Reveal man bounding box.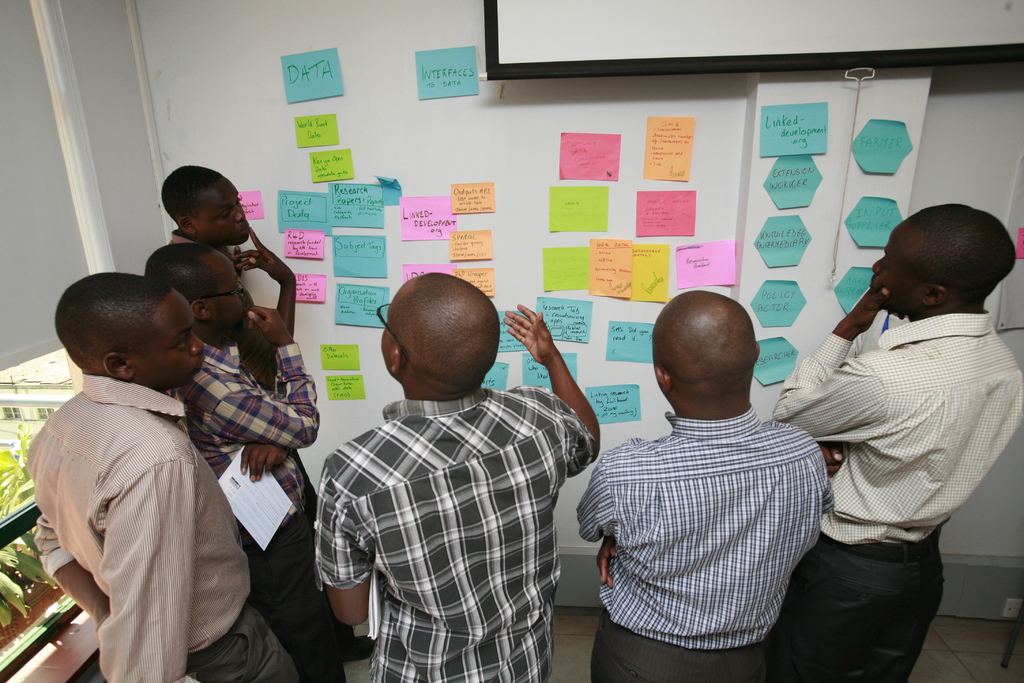
Revealed: detection(309, 265, 606, 682).
